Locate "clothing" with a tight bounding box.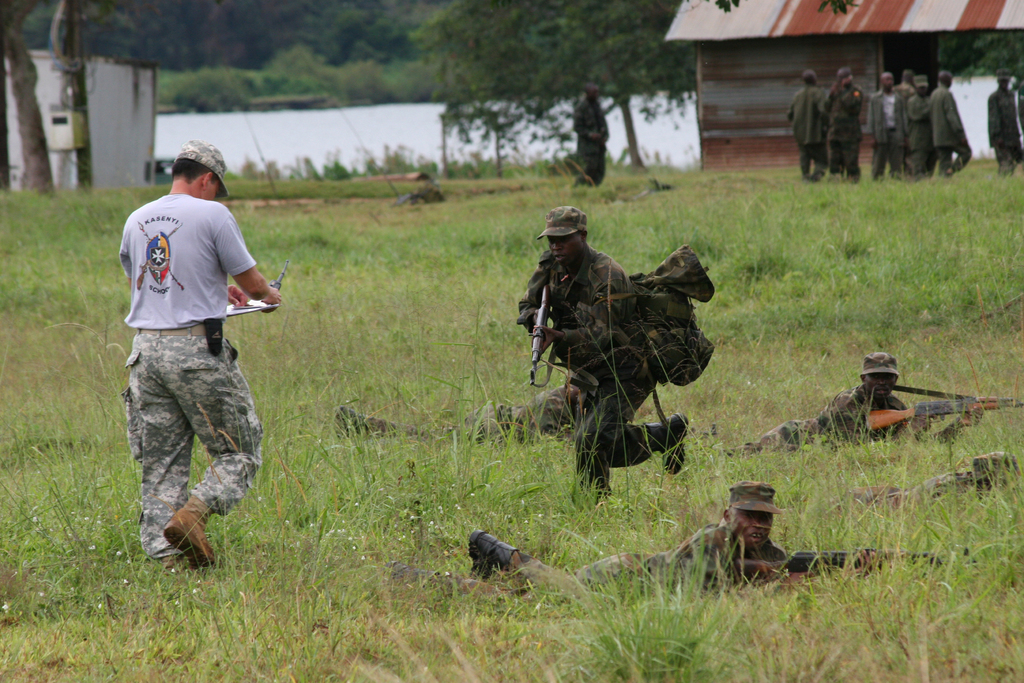
(786, 84, 827, 179).
